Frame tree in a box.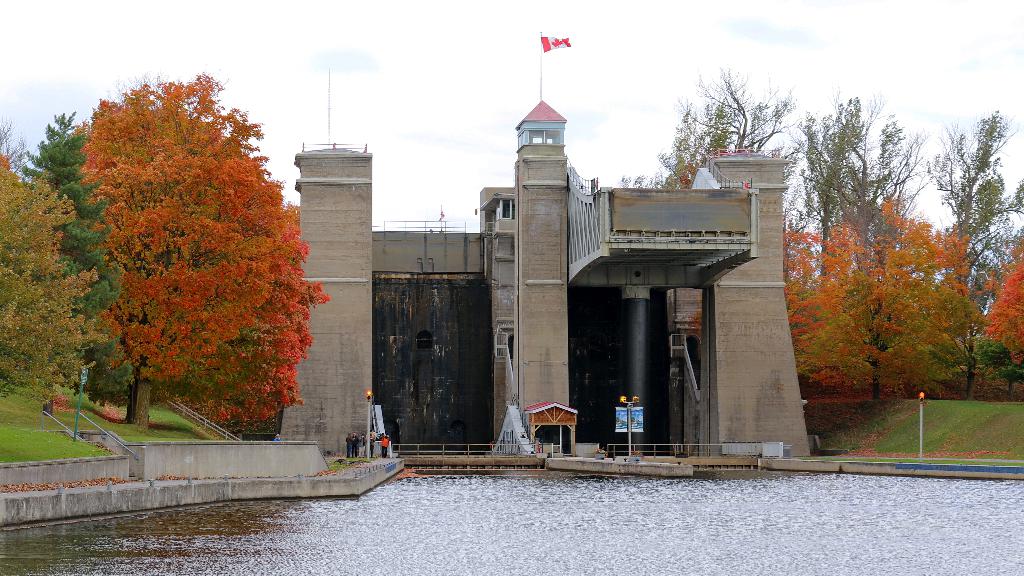
656 60 787 188.
